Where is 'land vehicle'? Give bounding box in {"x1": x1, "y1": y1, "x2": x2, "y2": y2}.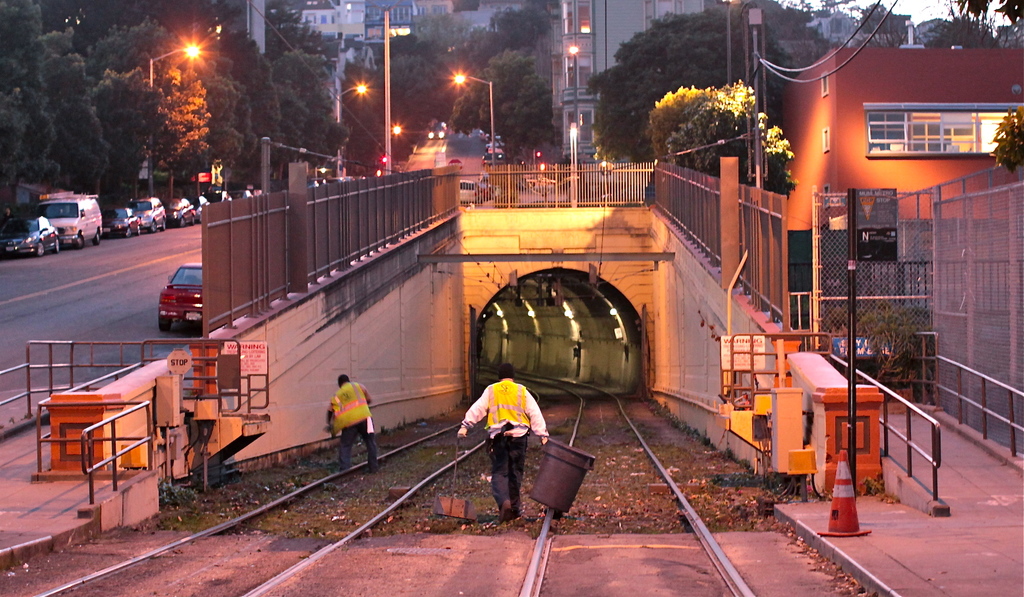
{"x1": 234, "y1": 193, "x2": 248, "y2": 194}.
